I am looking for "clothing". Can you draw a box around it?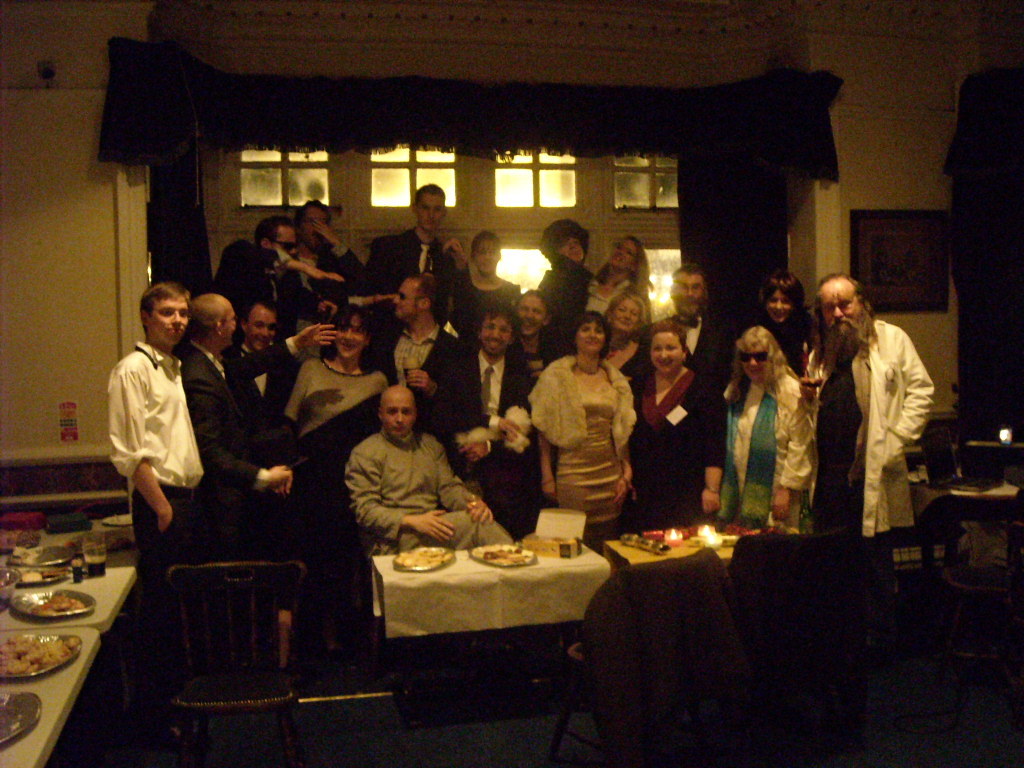
Sure, the bounding box is locate(622, 369, 727, 532).
